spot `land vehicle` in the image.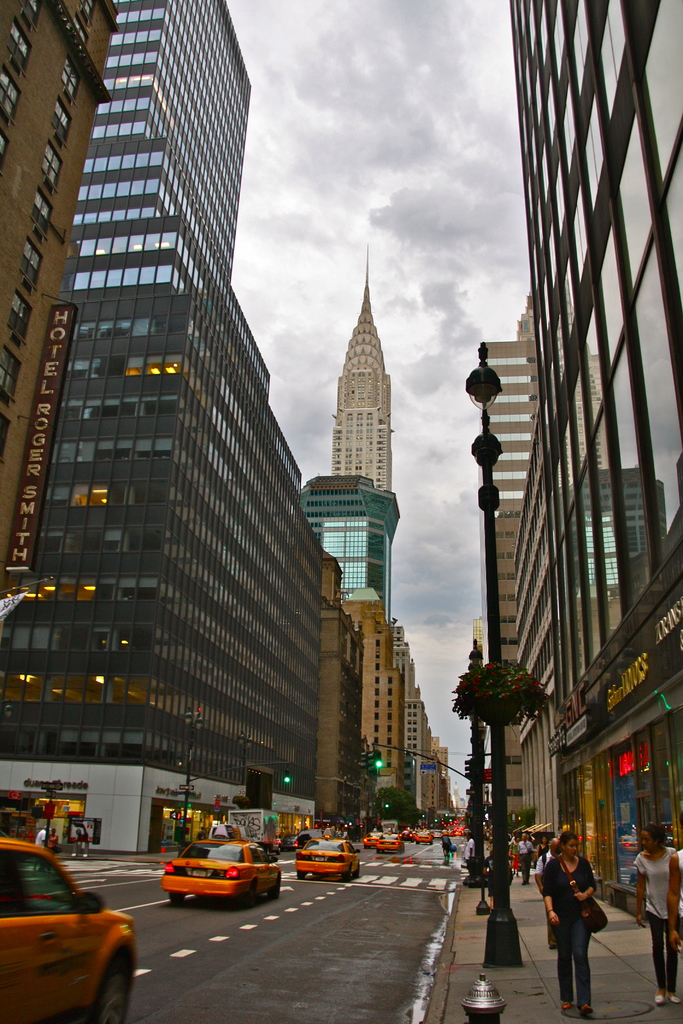
`land vehicle` found at left=206, top=824, right=261, bottom=843.
